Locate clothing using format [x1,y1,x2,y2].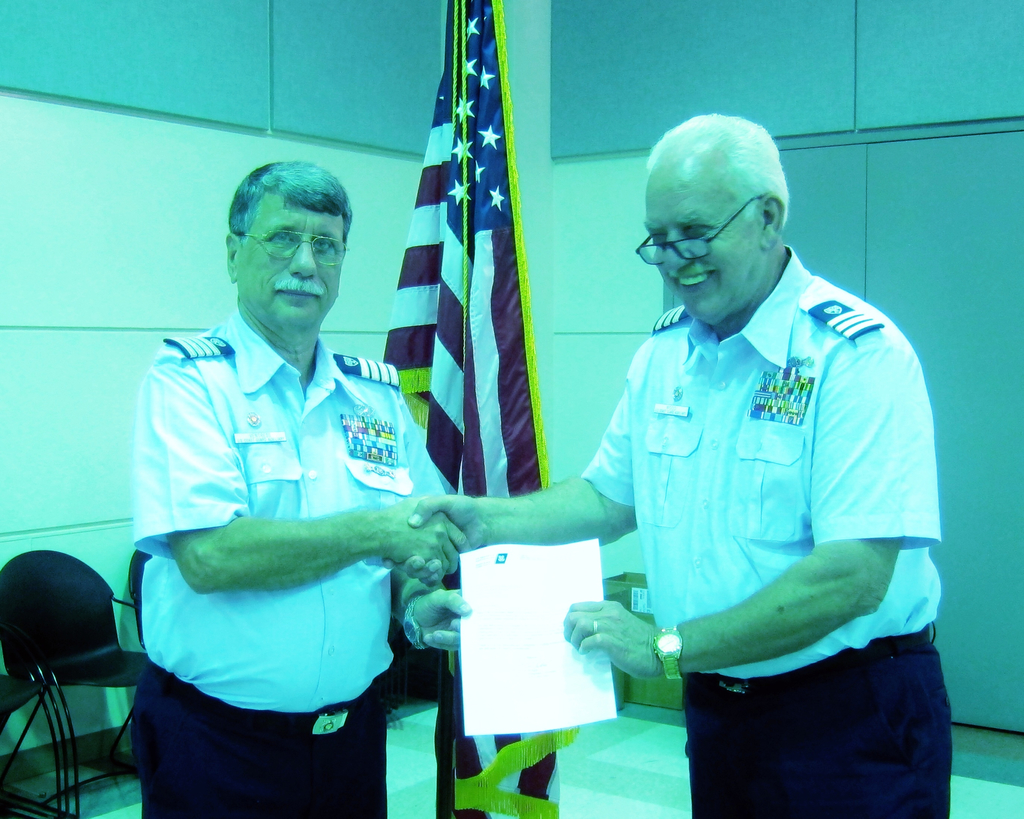
[539,230,941,797].
